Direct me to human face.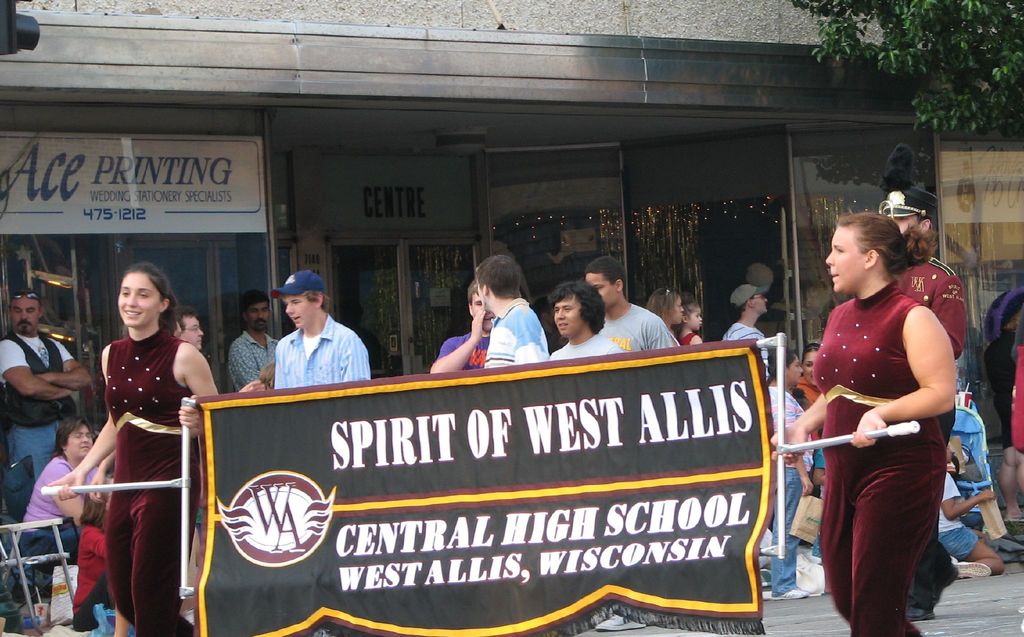
Direction: left=671, top=299, right=683, bottom=324.
